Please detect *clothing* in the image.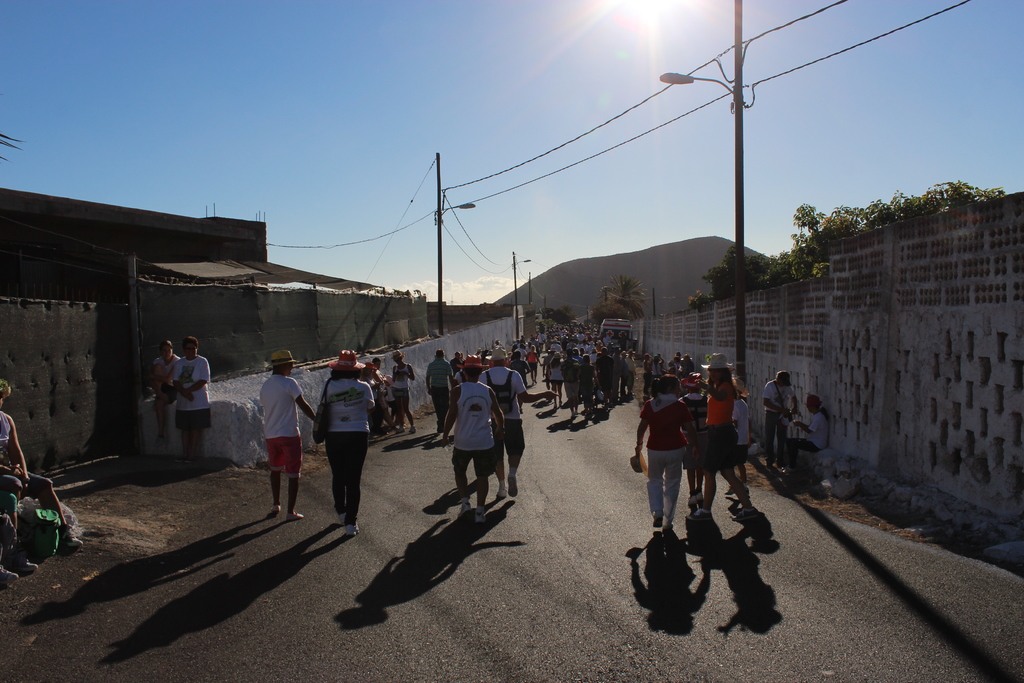
box=[642, 361, 650, 395].
